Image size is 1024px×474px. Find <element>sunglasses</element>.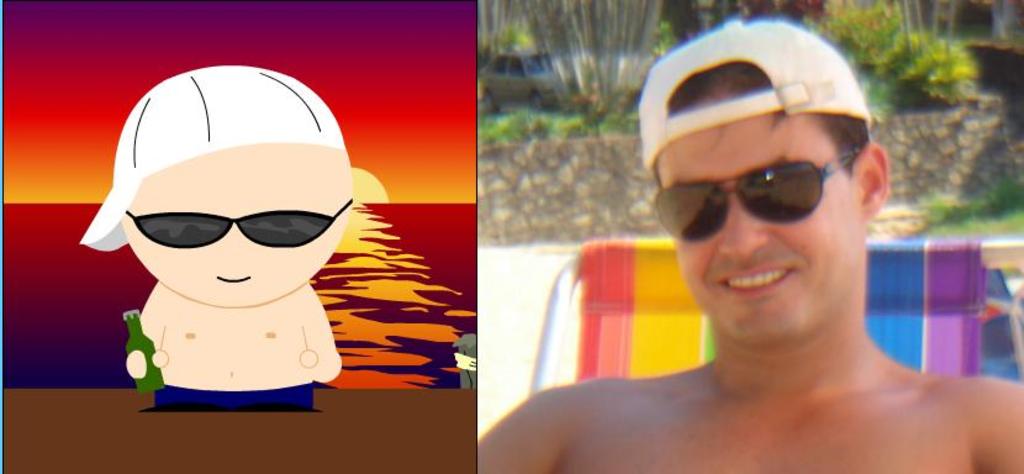
x1=121 y1=199 x2=353 y2=252.
